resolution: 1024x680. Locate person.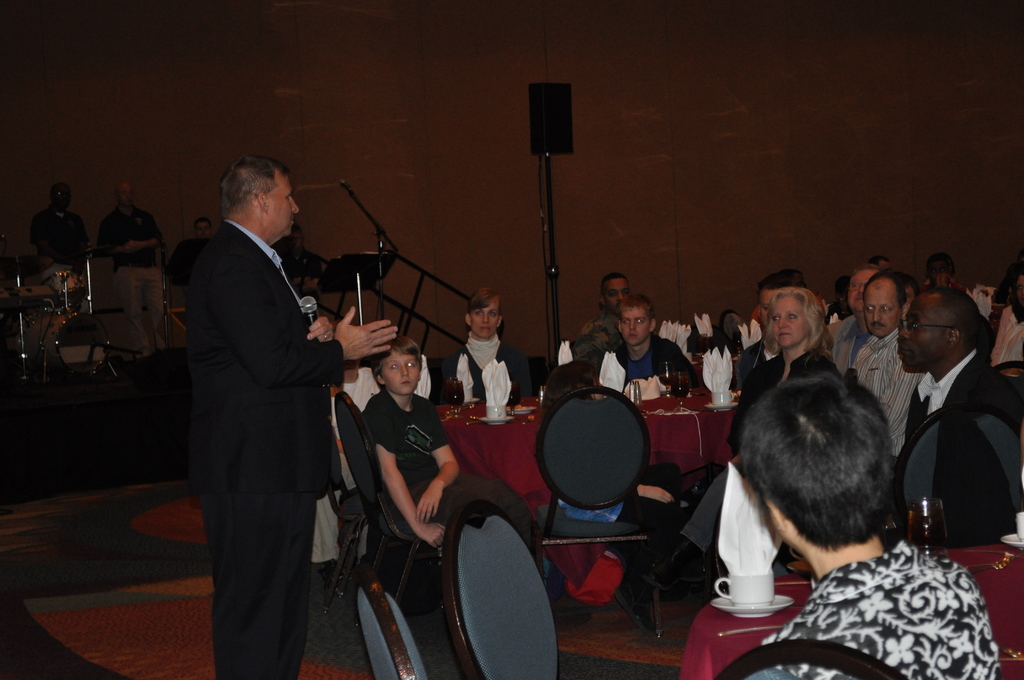
box(851, 263, 922, 464).
